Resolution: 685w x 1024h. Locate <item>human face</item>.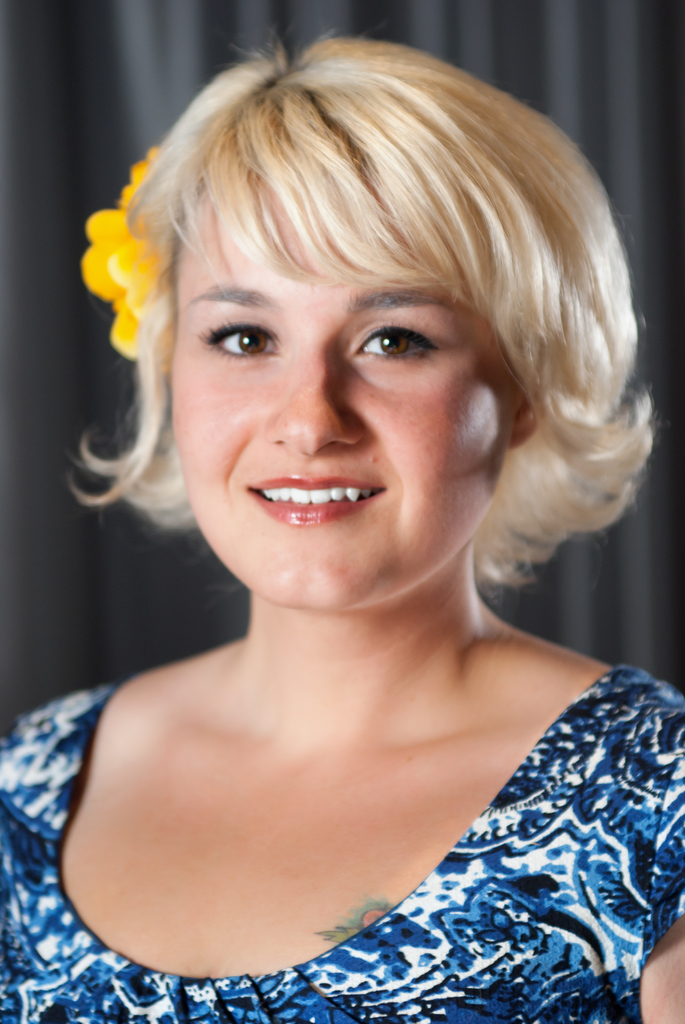
pyautogui.locateOnScreen(179, 193, 513, 607).
